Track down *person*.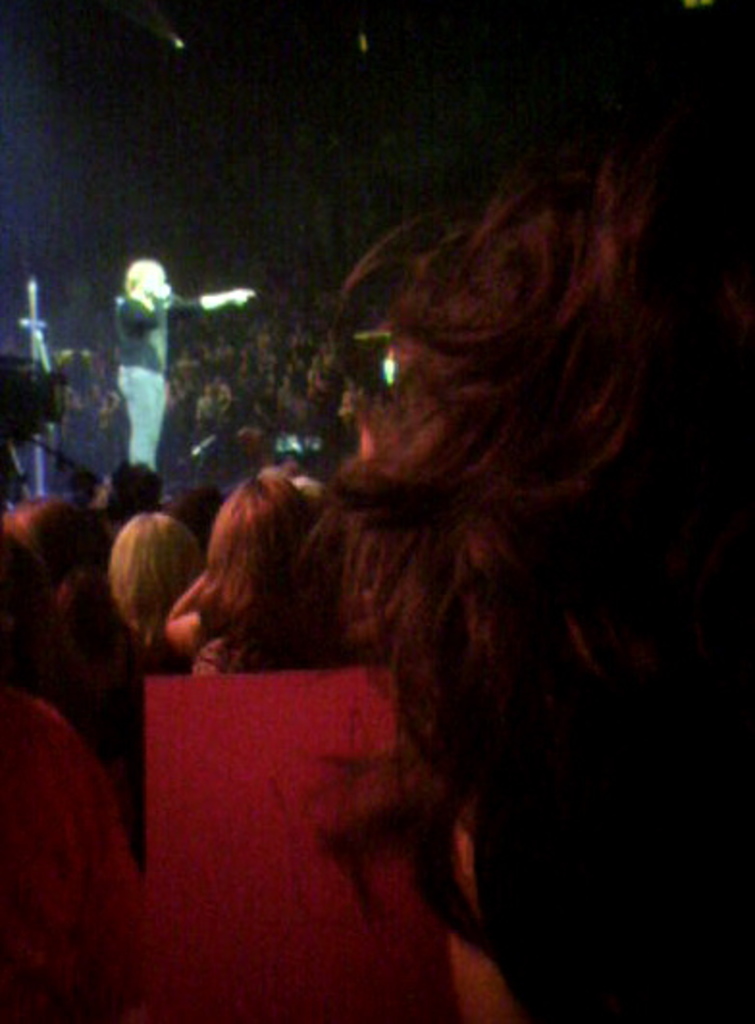
Tracked to [87, 231, 220, 489].
